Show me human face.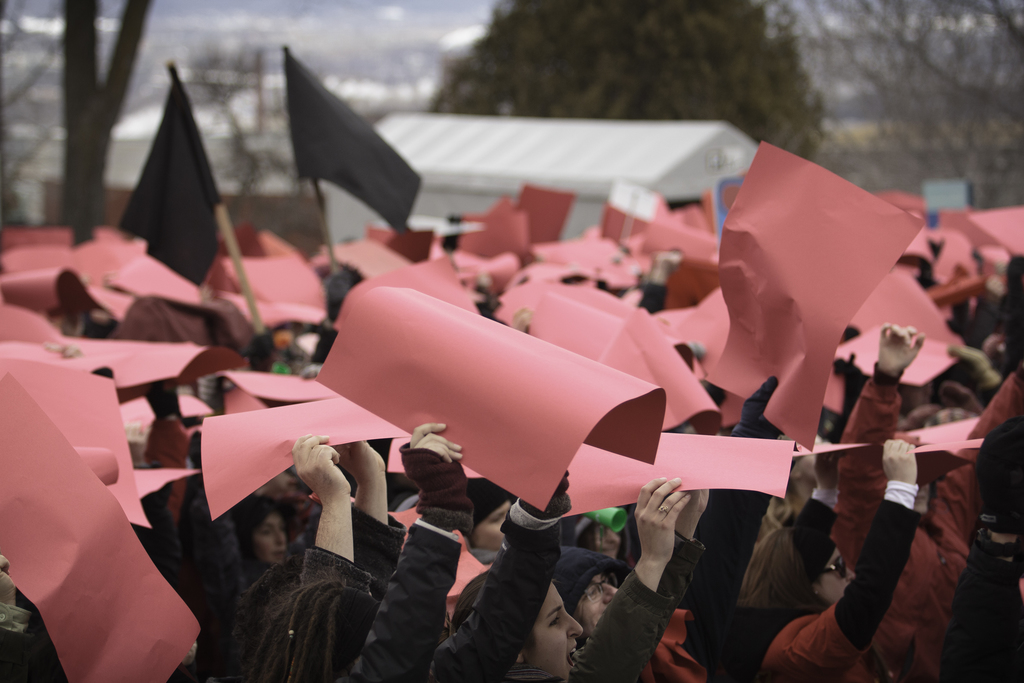
human face is here: (left=576, top=577, right=621, bottom=645).
